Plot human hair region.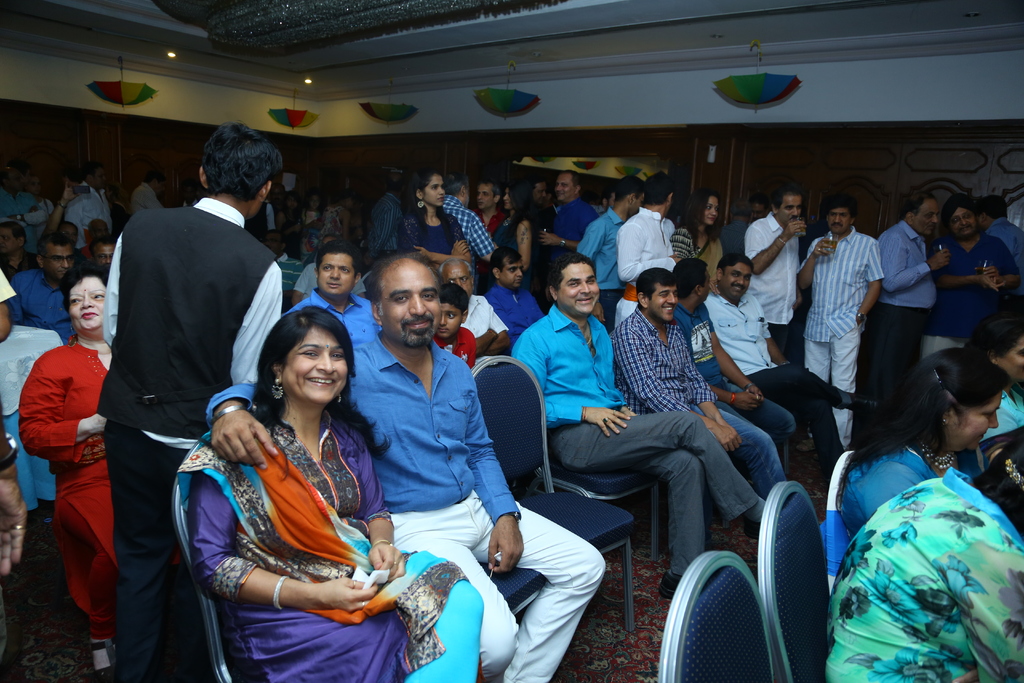
Plotted at detection(433, 258, 471, 279).
